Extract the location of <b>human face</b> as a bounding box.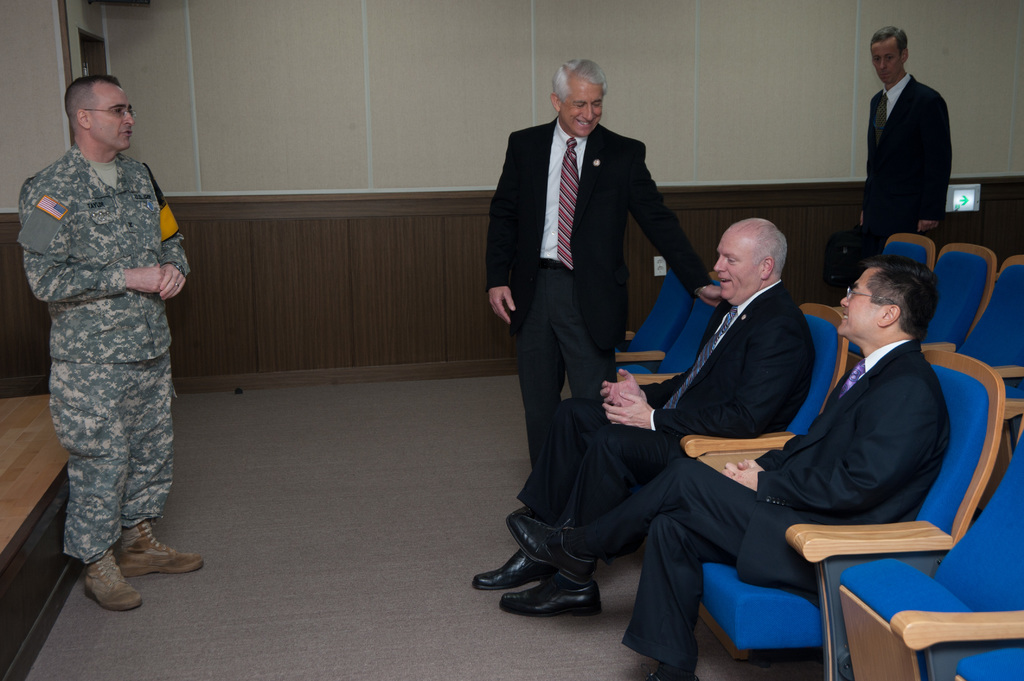
(left=713, top=231, right=762, bottom=306).
